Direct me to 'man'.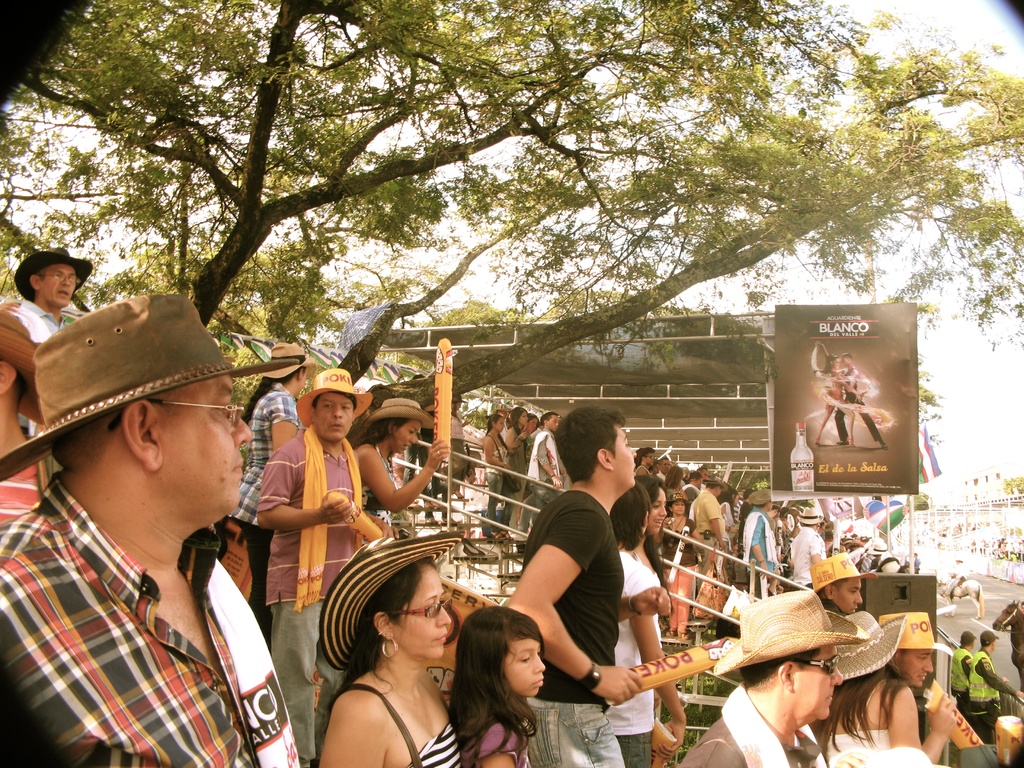
Direction: 950 631 977 713.
